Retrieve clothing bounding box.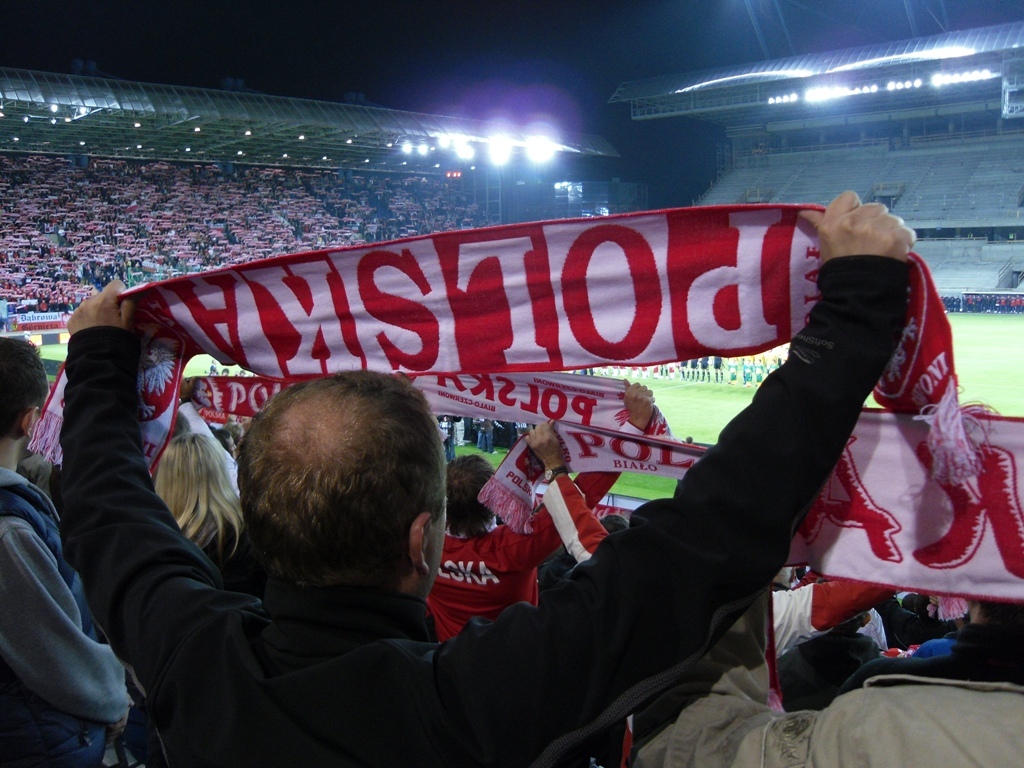
Bounding box: (left=780, top=629, right=876, bottom=710).
